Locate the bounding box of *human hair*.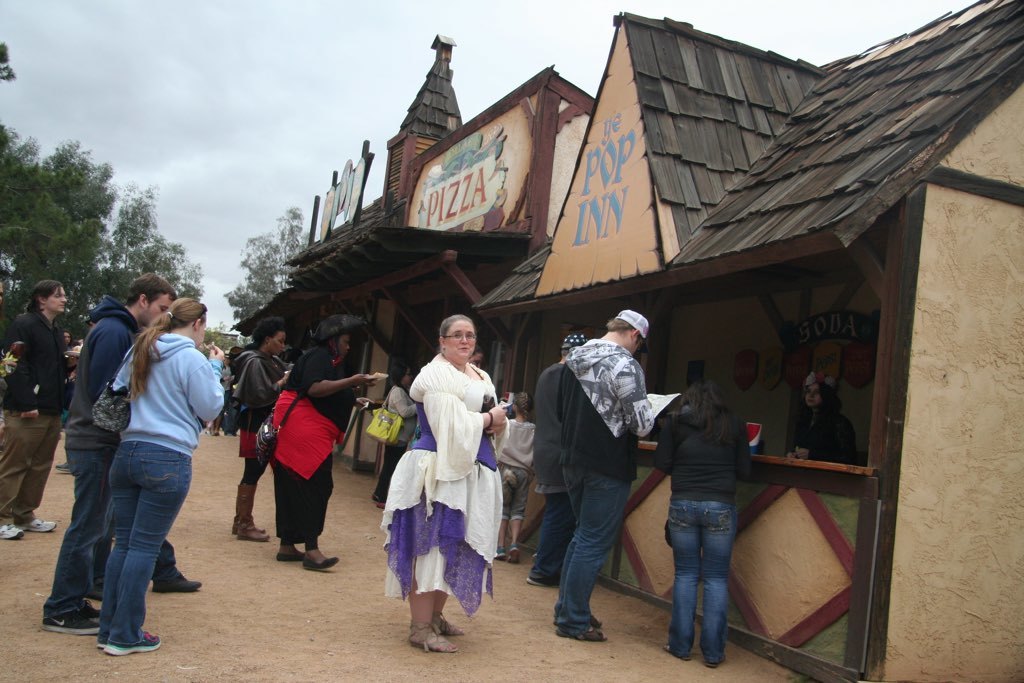
Bounding box: bbox(24, 280, 63, 313).
